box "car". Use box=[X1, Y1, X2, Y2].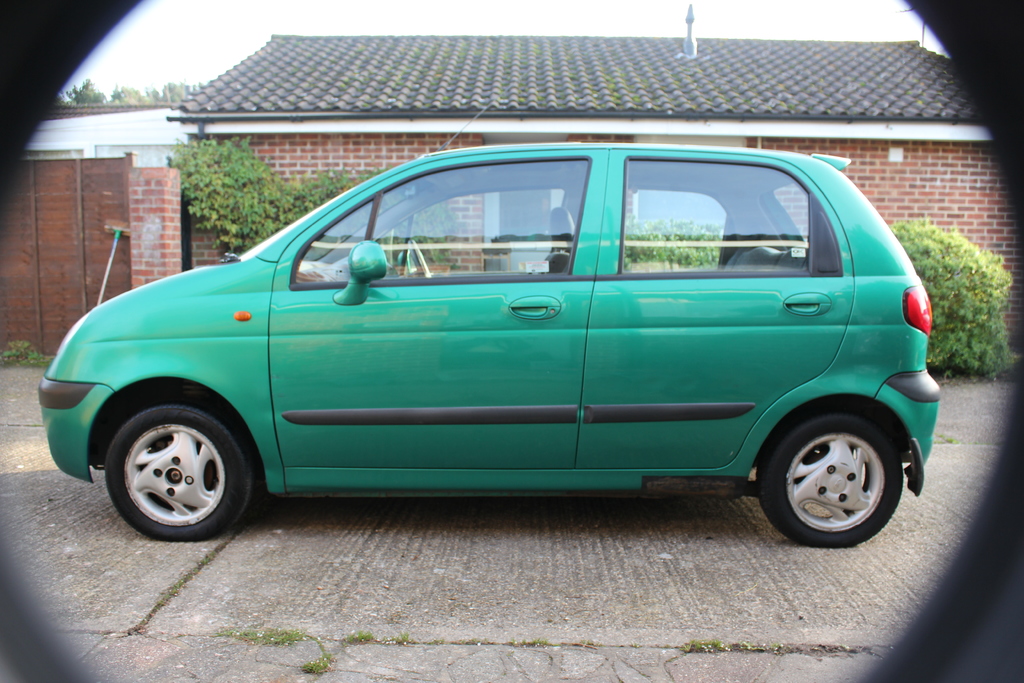
box=[38, 138, 963, 555].
